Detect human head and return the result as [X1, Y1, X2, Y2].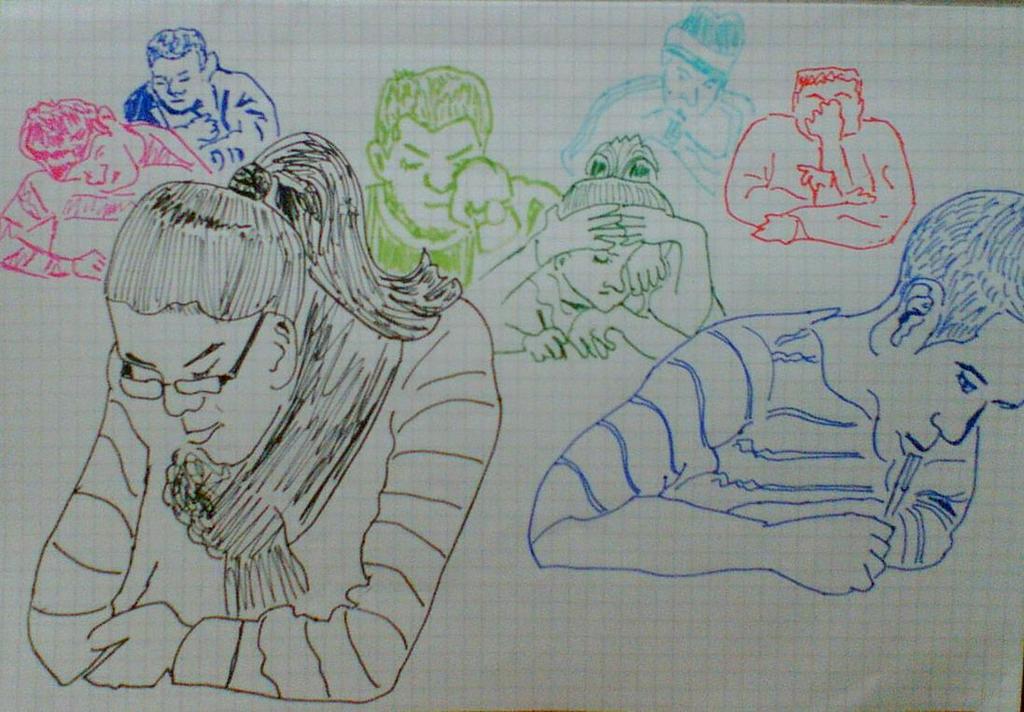
[73, 150, 342, 467].
